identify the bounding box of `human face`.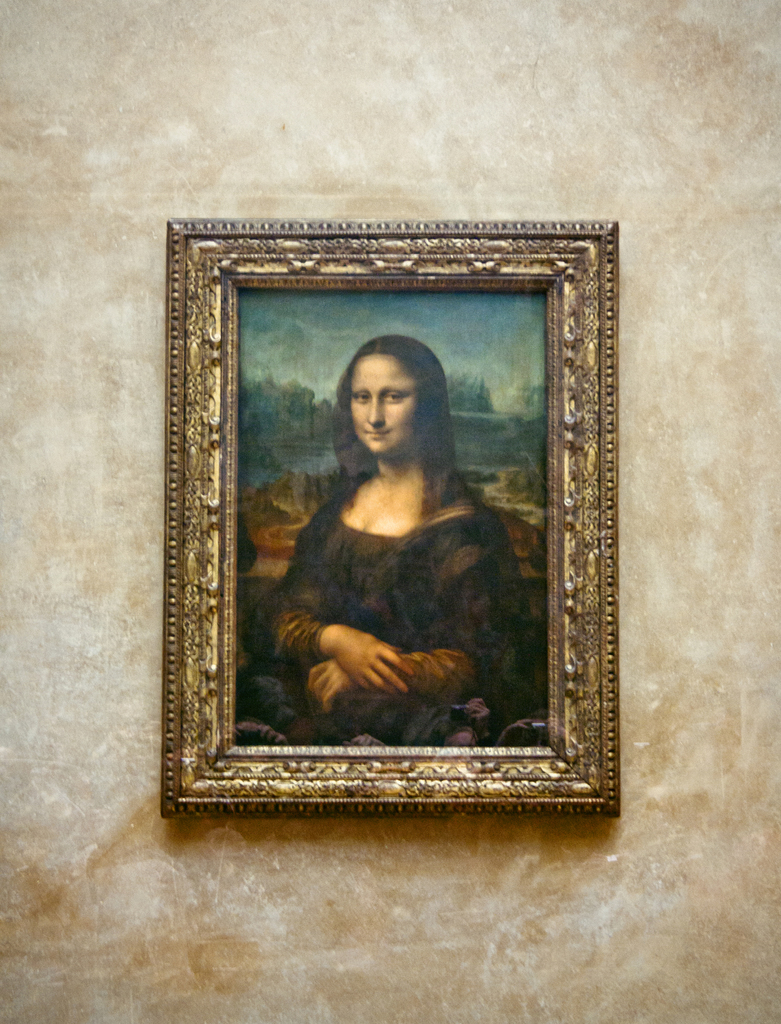
x1=353, y1=355, x2=416, y2=454.
